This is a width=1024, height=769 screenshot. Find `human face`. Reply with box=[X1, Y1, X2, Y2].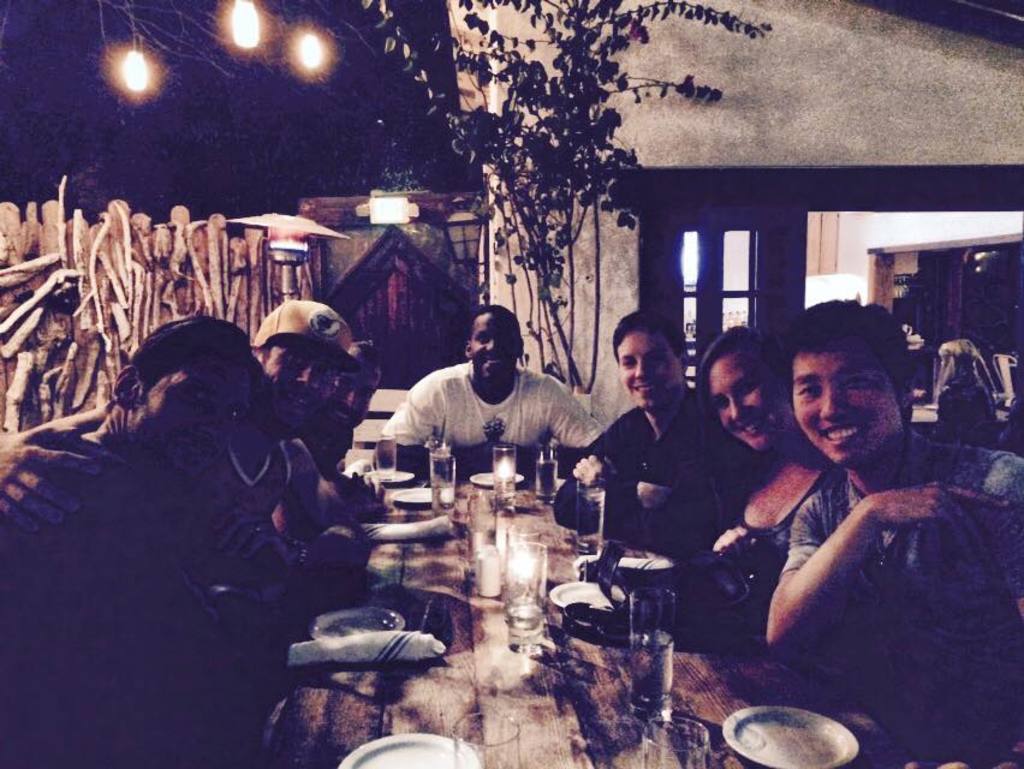
box=[621, 329, 683, 423].
